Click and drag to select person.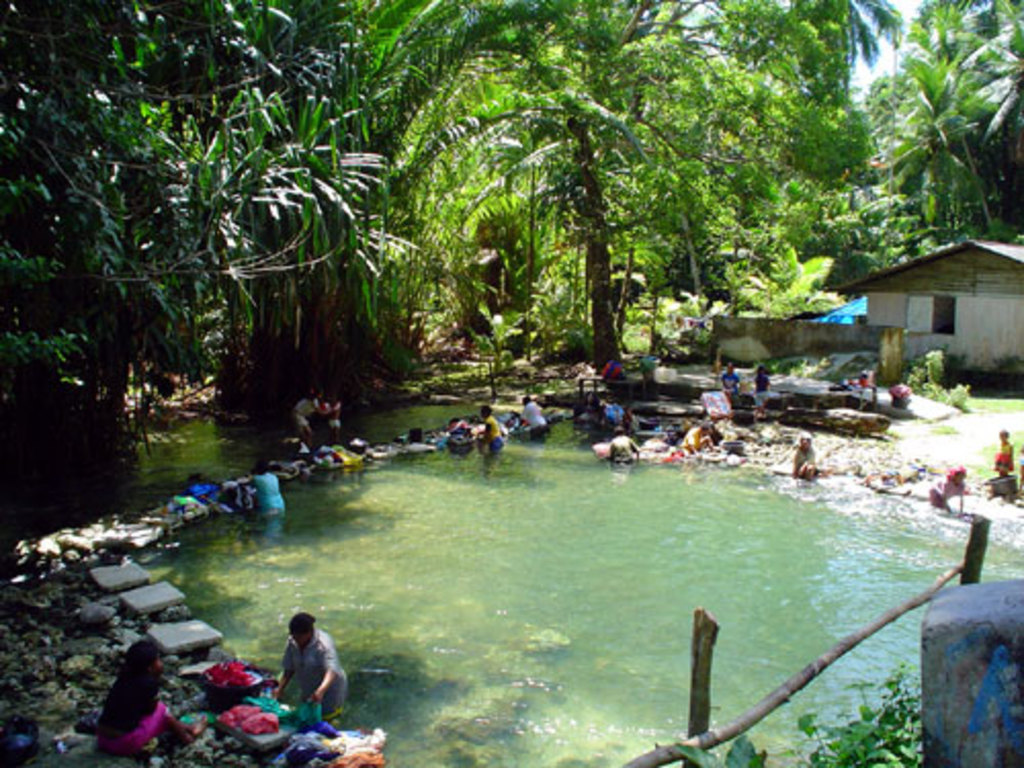
Selection: 991/430/1014/502.
